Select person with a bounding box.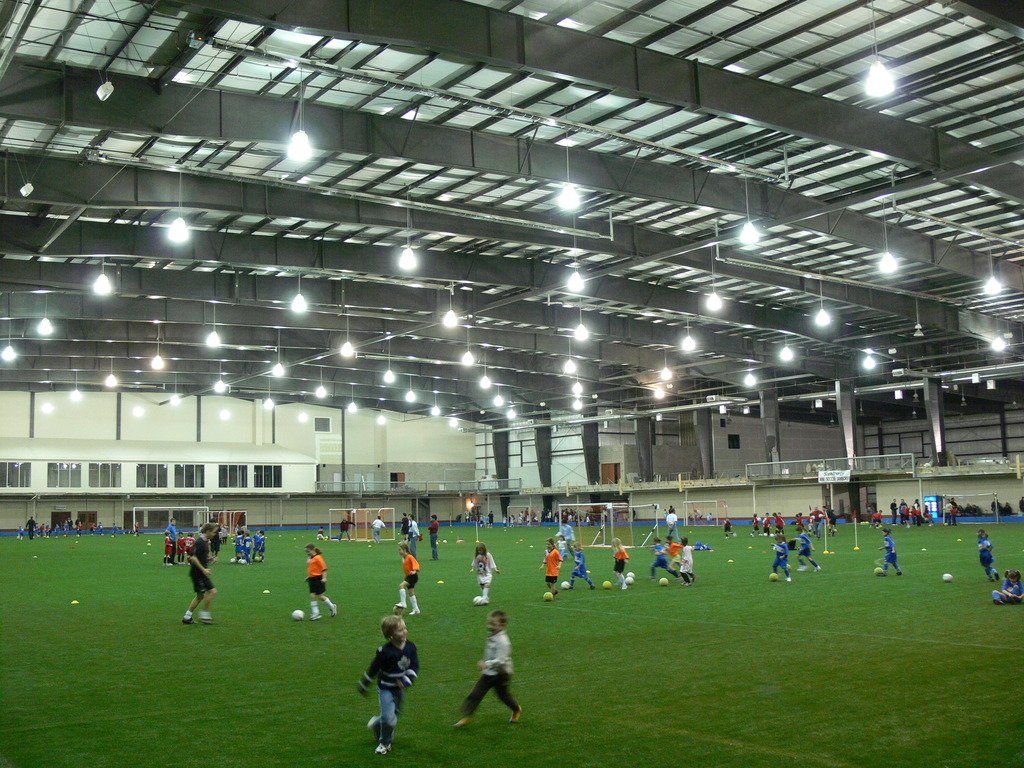
region(561, 520, 577, 550).
